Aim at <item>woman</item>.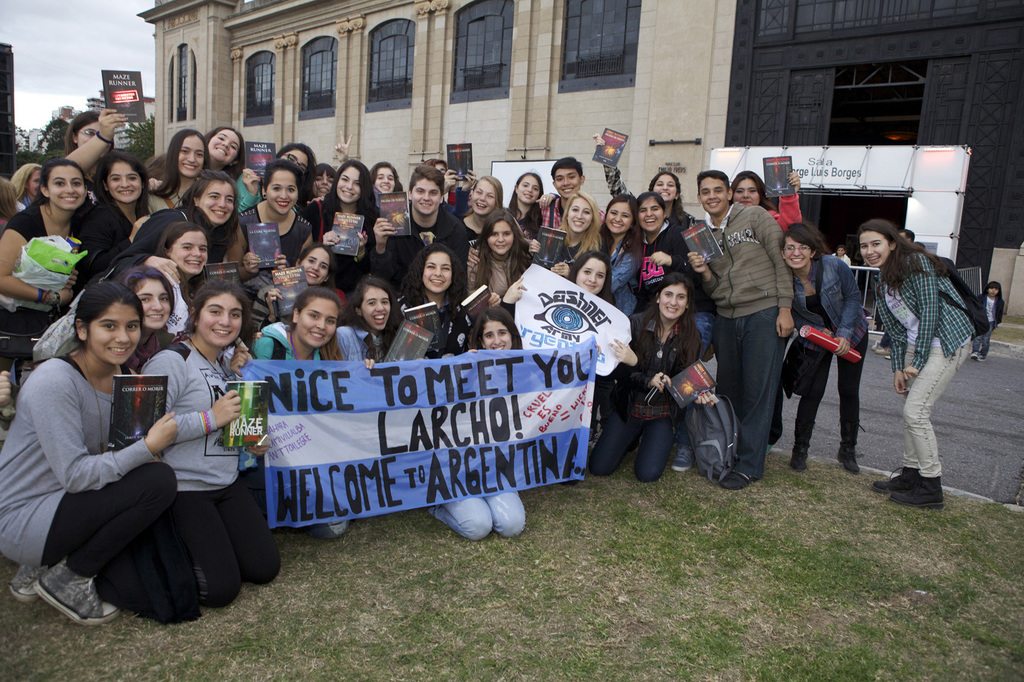
Aimed at rect(585, 271, 719, 484).
